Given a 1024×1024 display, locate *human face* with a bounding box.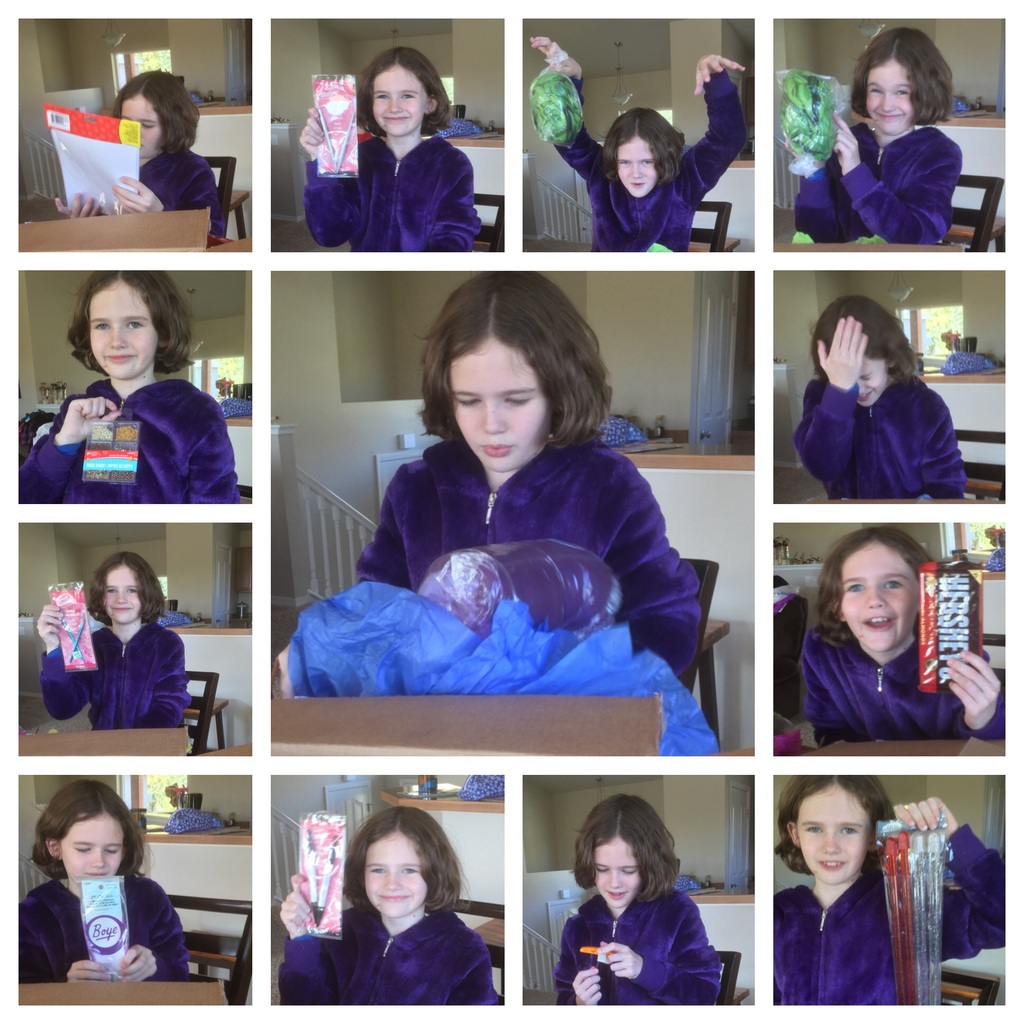
Located: crop(448, 346, 553, 472).
